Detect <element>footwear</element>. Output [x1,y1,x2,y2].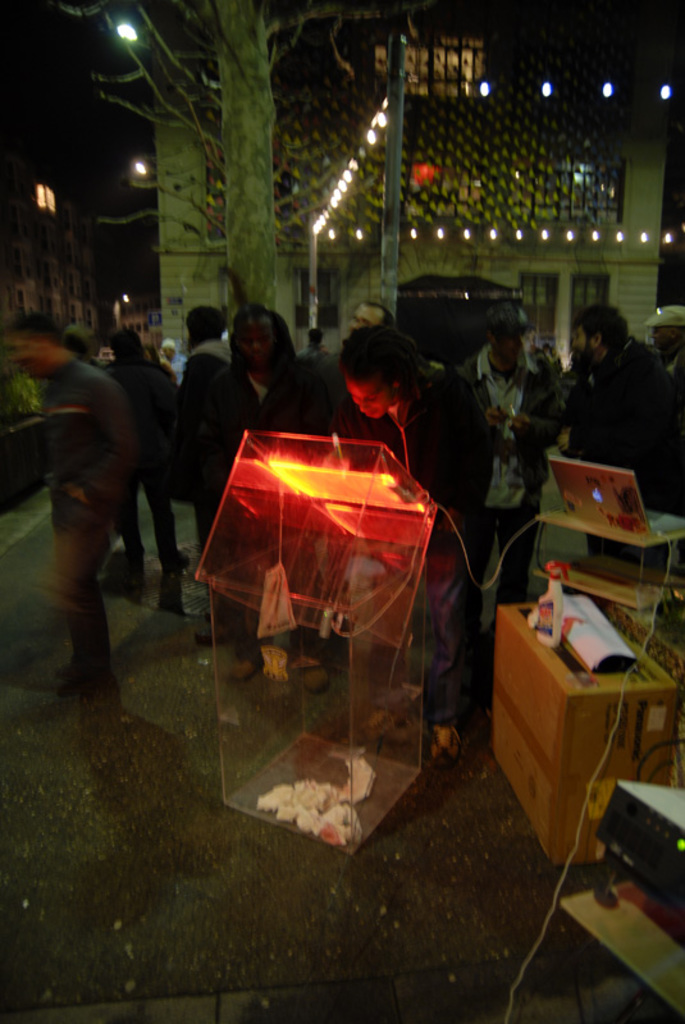
[359,681,433,736].
